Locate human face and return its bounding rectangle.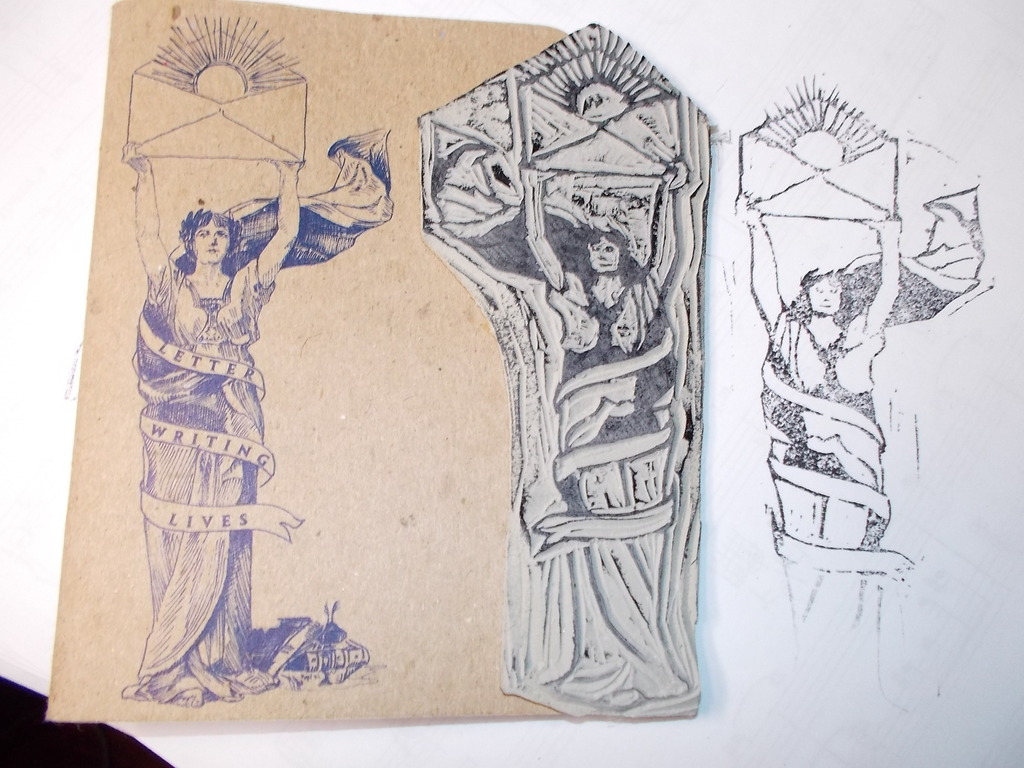
<region>588, 236, 617, 274</region>.
